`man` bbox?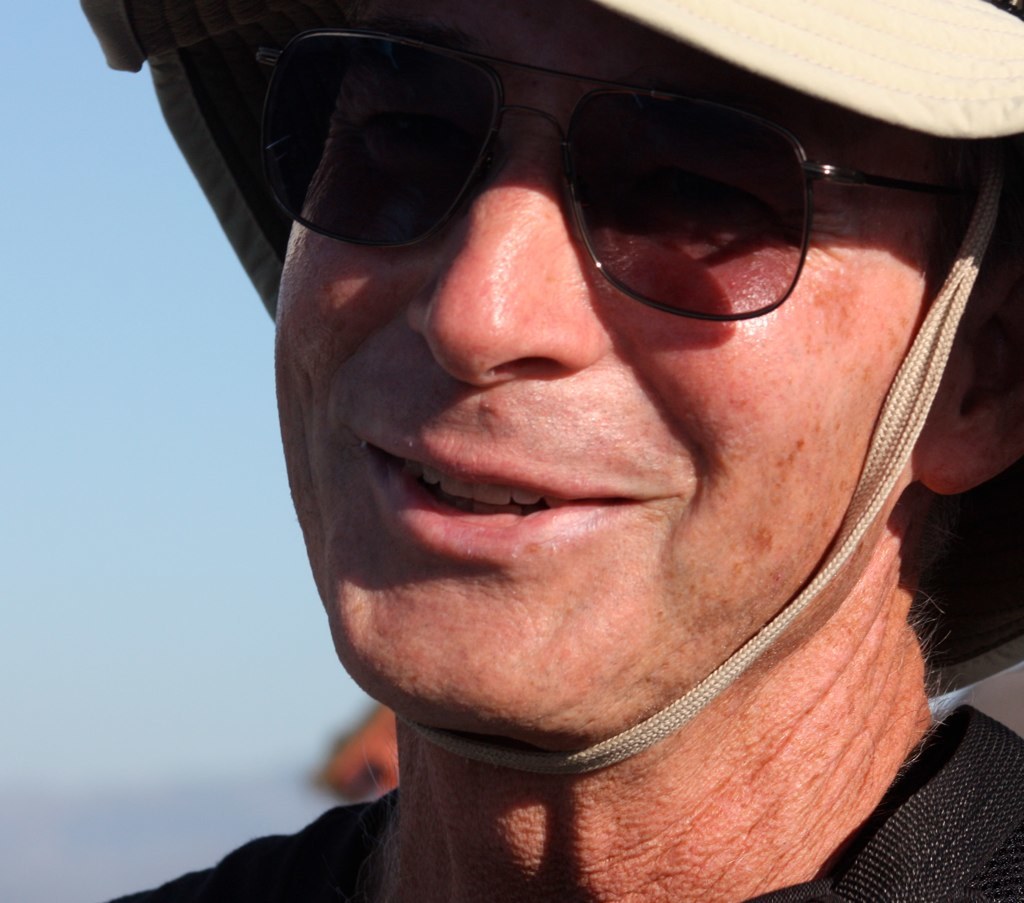
locate(60, 1, 1023, 902)
